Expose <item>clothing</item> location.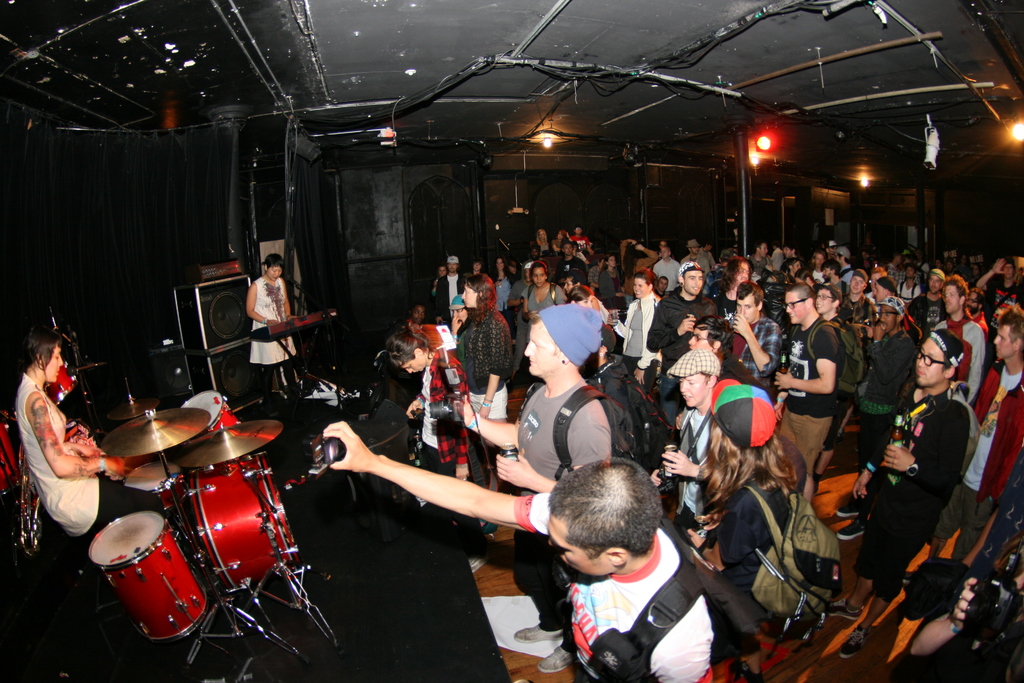
Exposed at (512, 493, 709, 682).
